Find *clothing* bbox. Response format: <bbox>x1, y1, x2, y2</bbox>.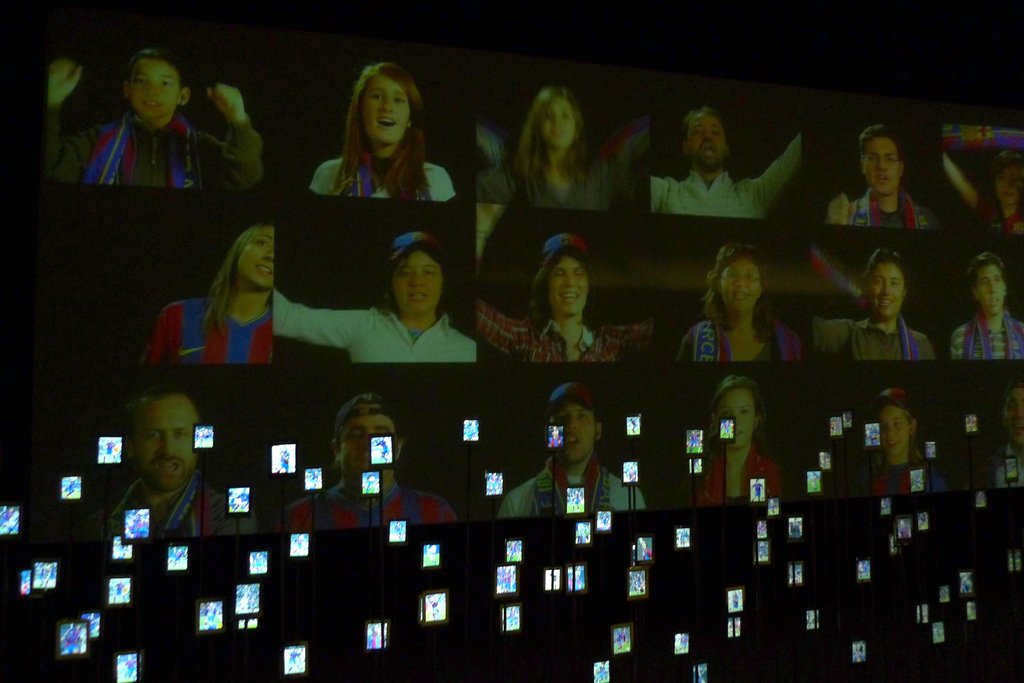
<bbox>989, 444, 1023, 492</bbox>.
